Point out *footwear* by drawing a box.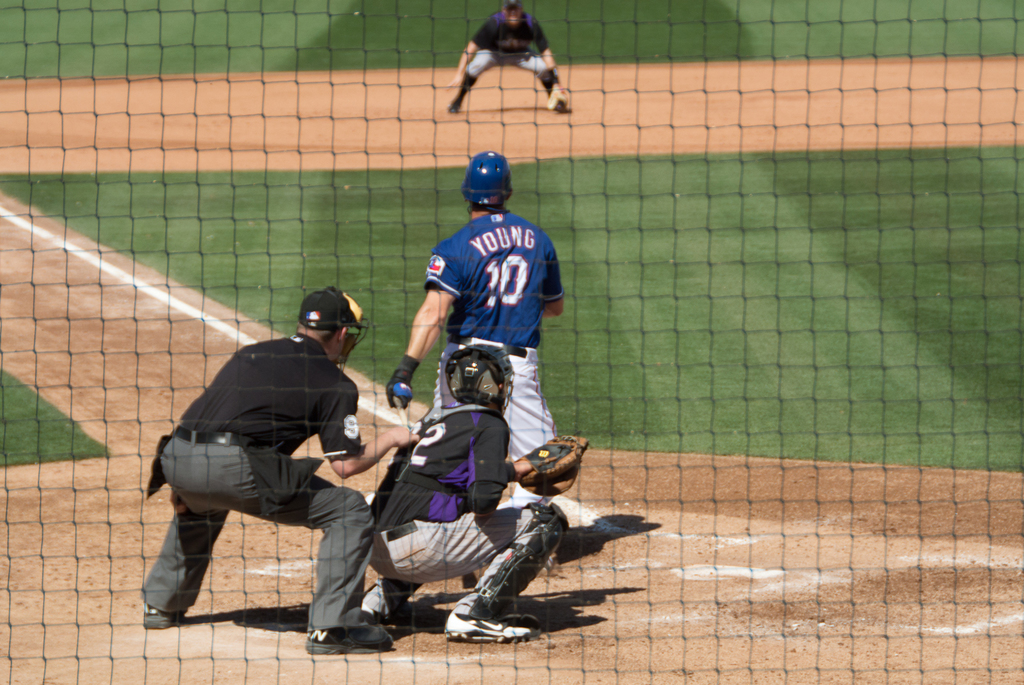
551 100 573 115.
